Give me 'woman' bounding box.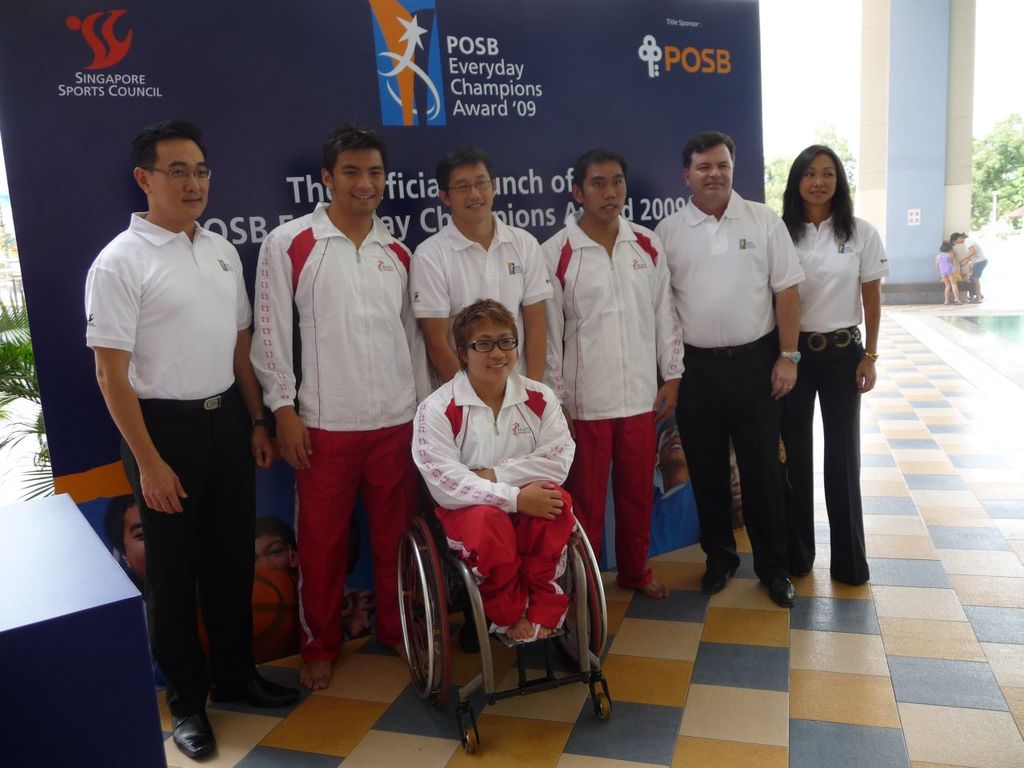
<bbox>400, 294, 584, 644</bbox>.
